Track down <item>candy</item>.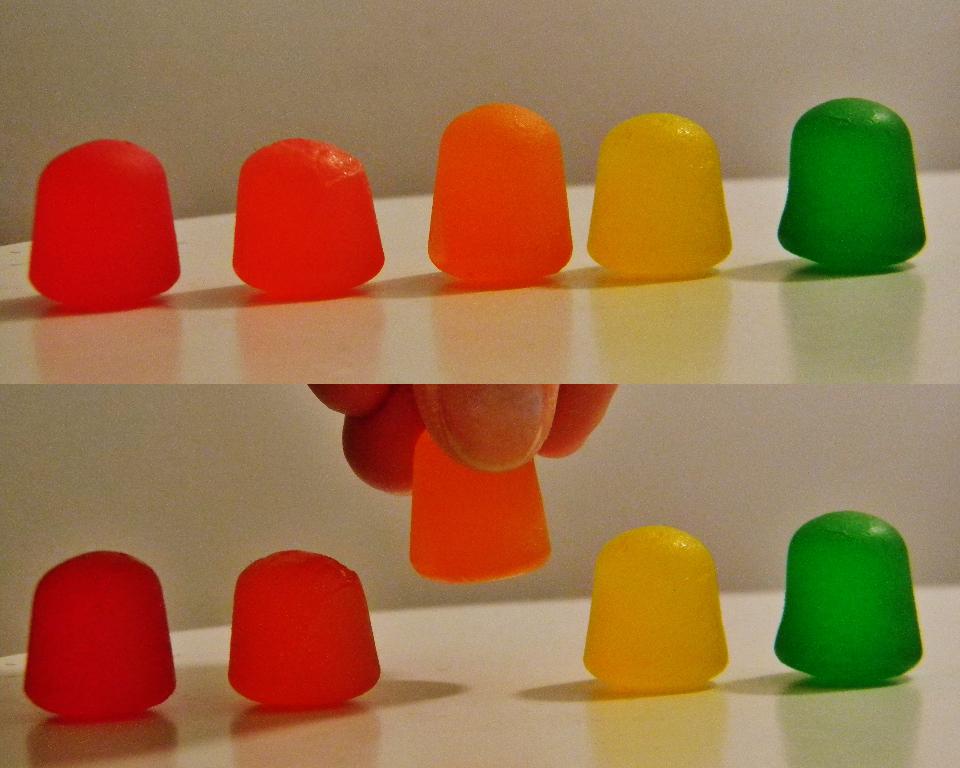
Tracked to (x1=427, y1=101, x2=572, y2=287).
